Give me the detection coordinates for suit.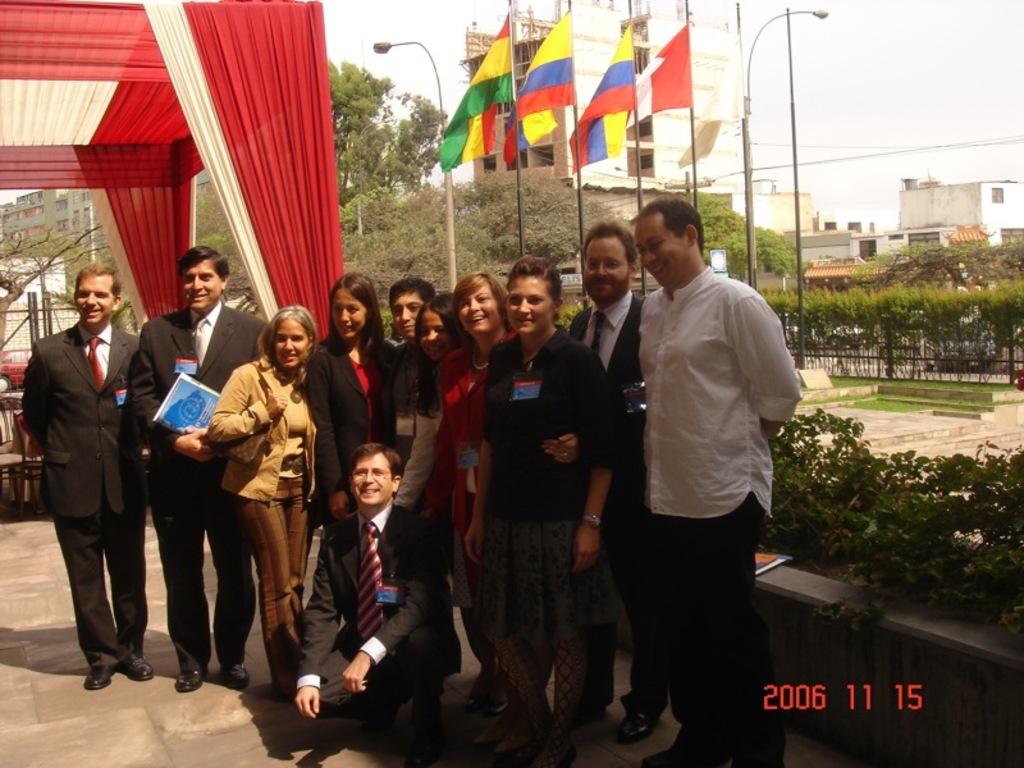
left=300, top=503, right=468, bottom=723.
